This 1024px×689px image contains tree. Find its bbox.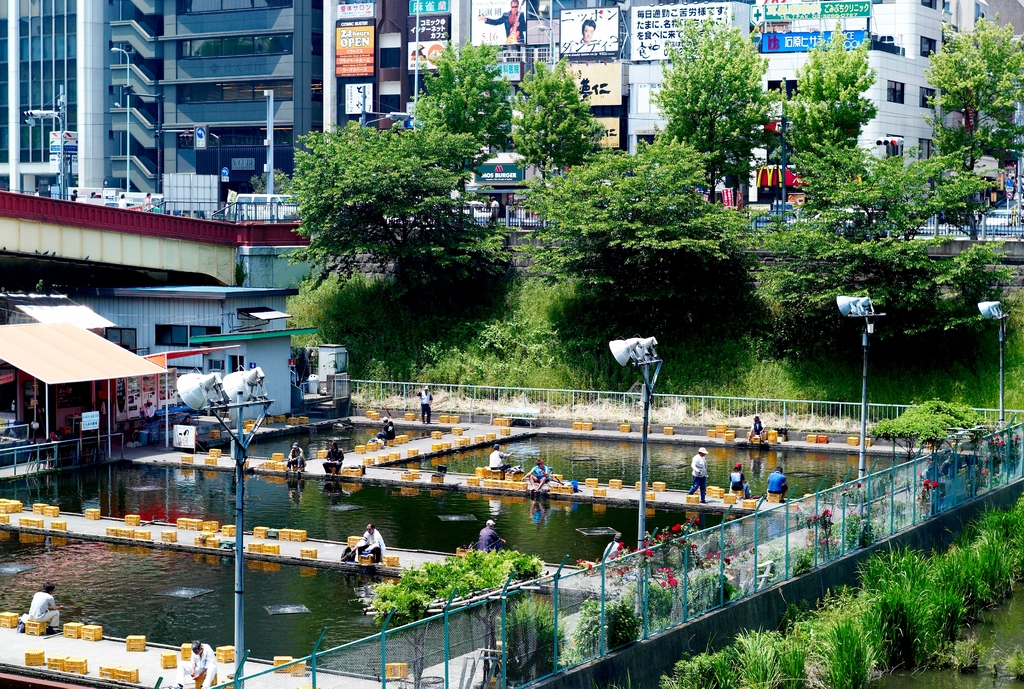
<bbox>645, 8, 780, 206</bbox>.
